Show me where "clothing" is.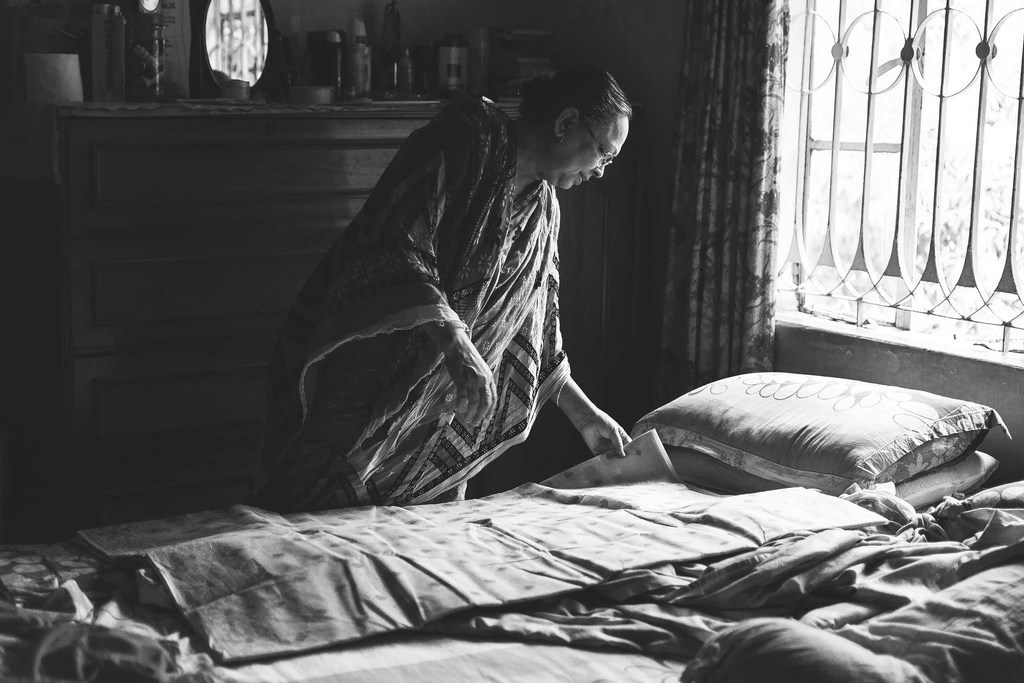
"clothing" is at Rect(265, 74, 653, 501).
